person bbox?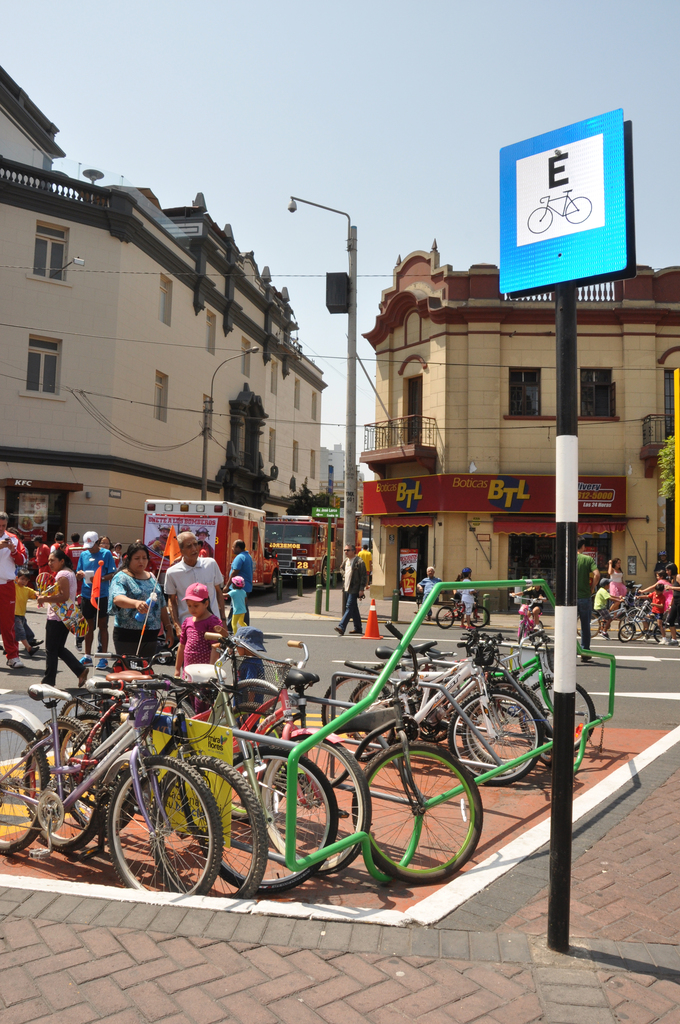
Rect(337, 545, 368, 636)
